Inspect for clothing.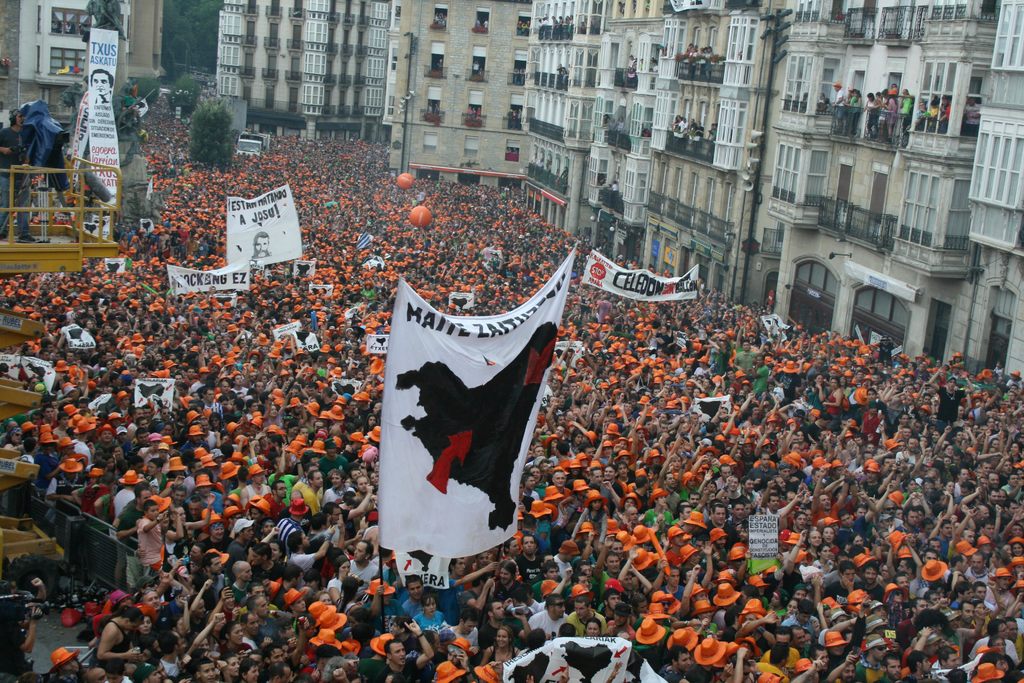
Inspection: {"x1": 657, "y1": 661, "x2": 673, "y2": 682}.
